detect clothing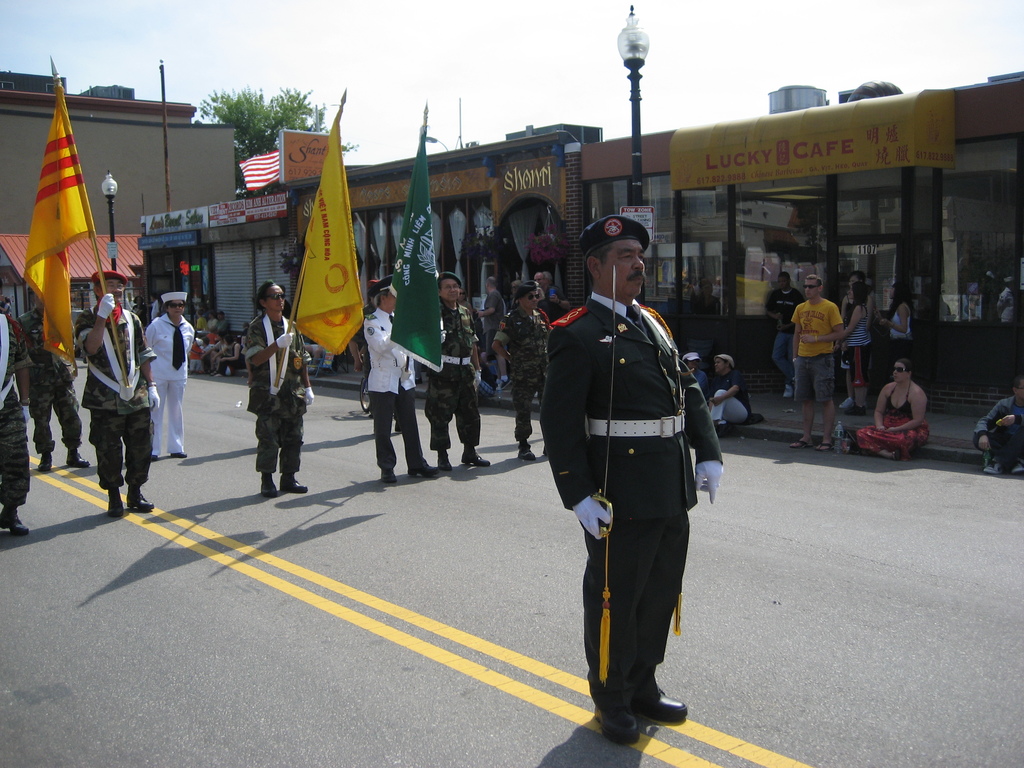
(left=492, top=302, right=552, bottom=444)
